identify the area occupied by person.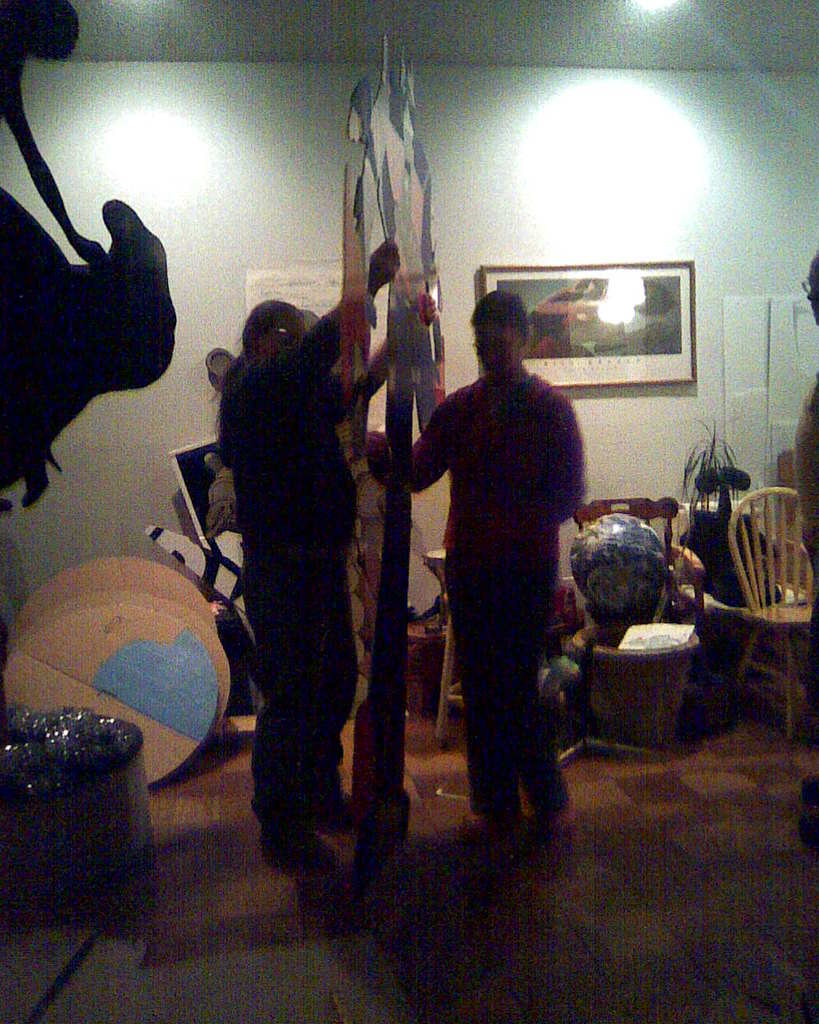
Area: (373,289,612,827).
